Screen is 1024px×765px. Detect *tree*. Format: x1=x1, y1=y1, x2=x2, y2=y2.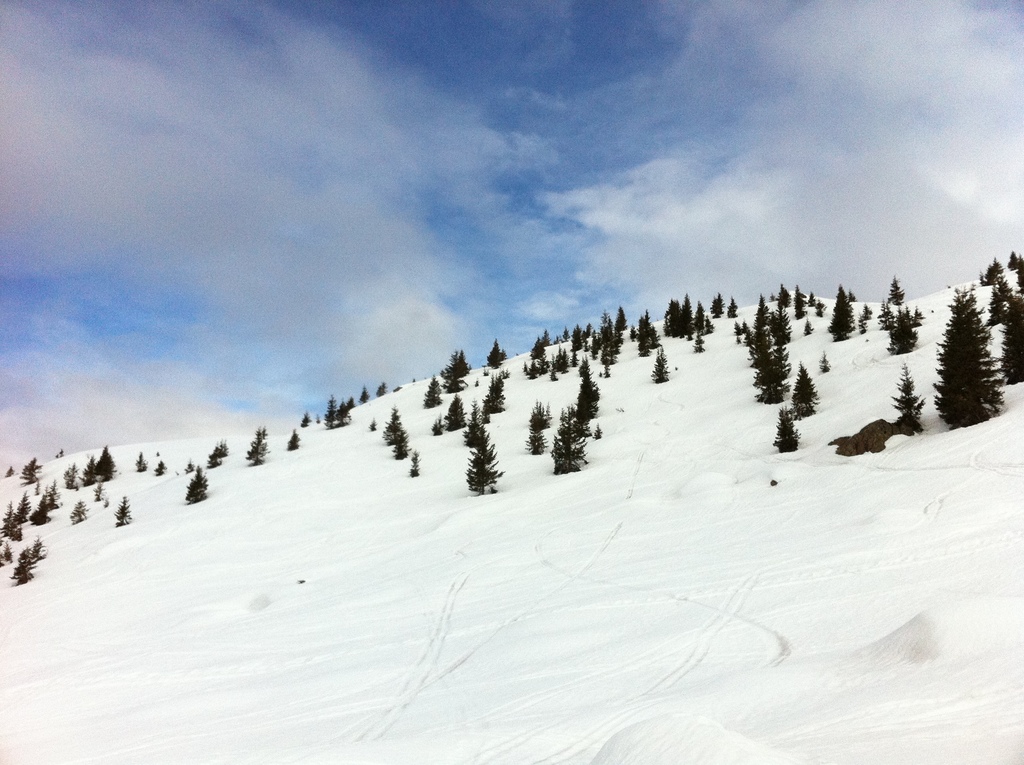
x1=791, y1=361, x2=819, y2=408.
